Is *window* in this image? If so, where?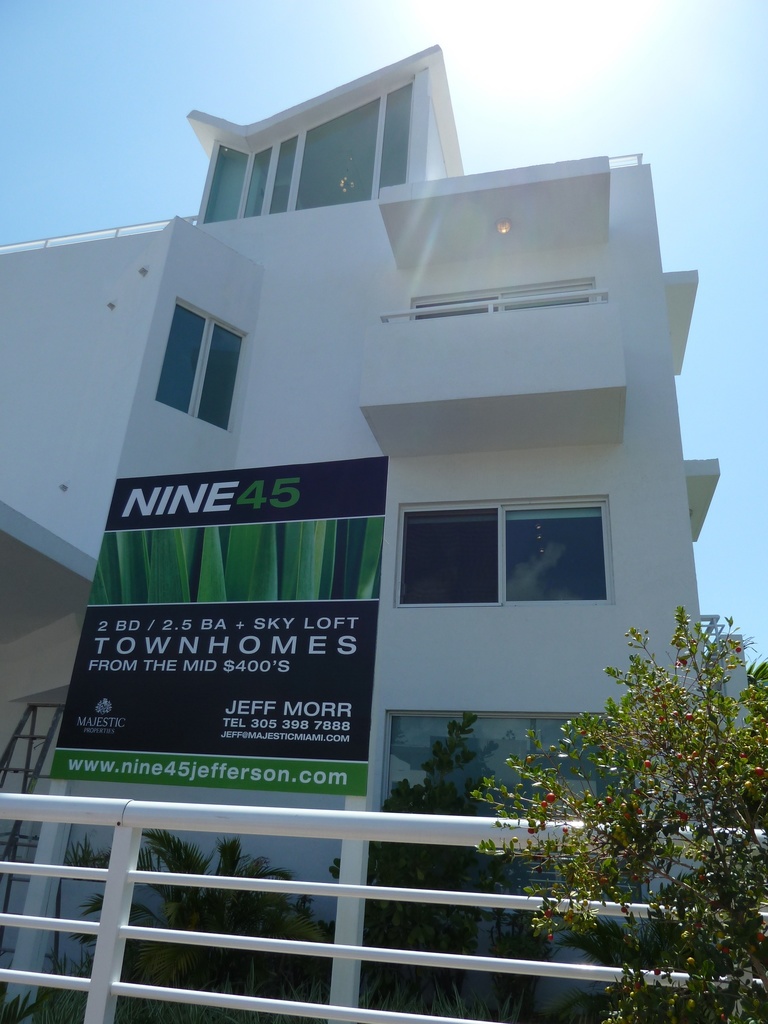
Yes, at [left=152, top=286, right=260, bottom=440].
